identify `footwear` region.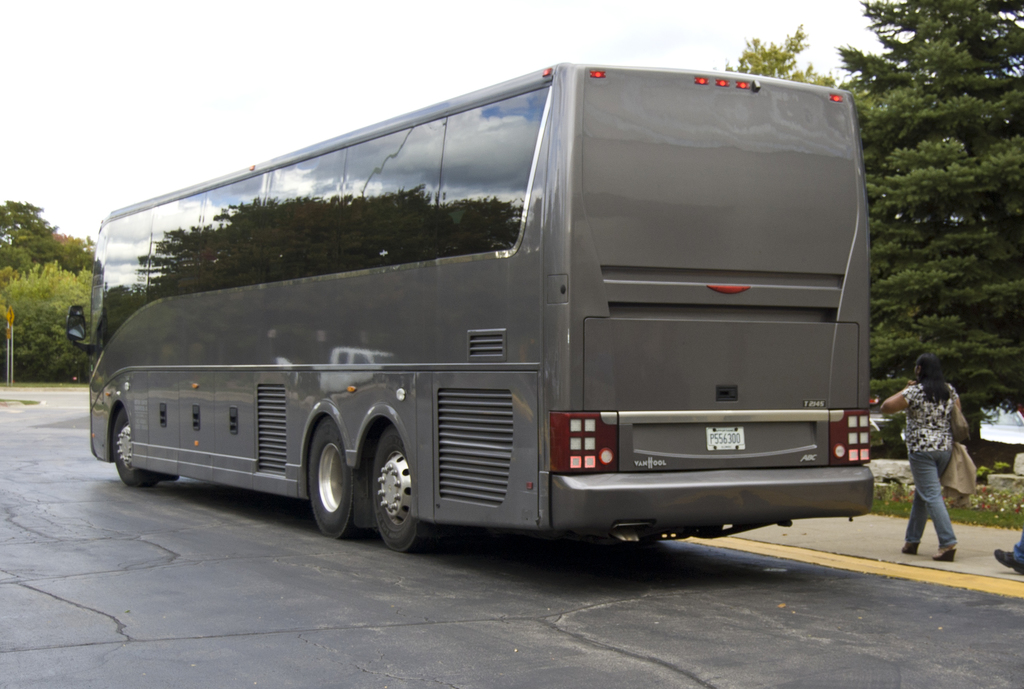
Region: <box>990,547,1023,578</box>.
